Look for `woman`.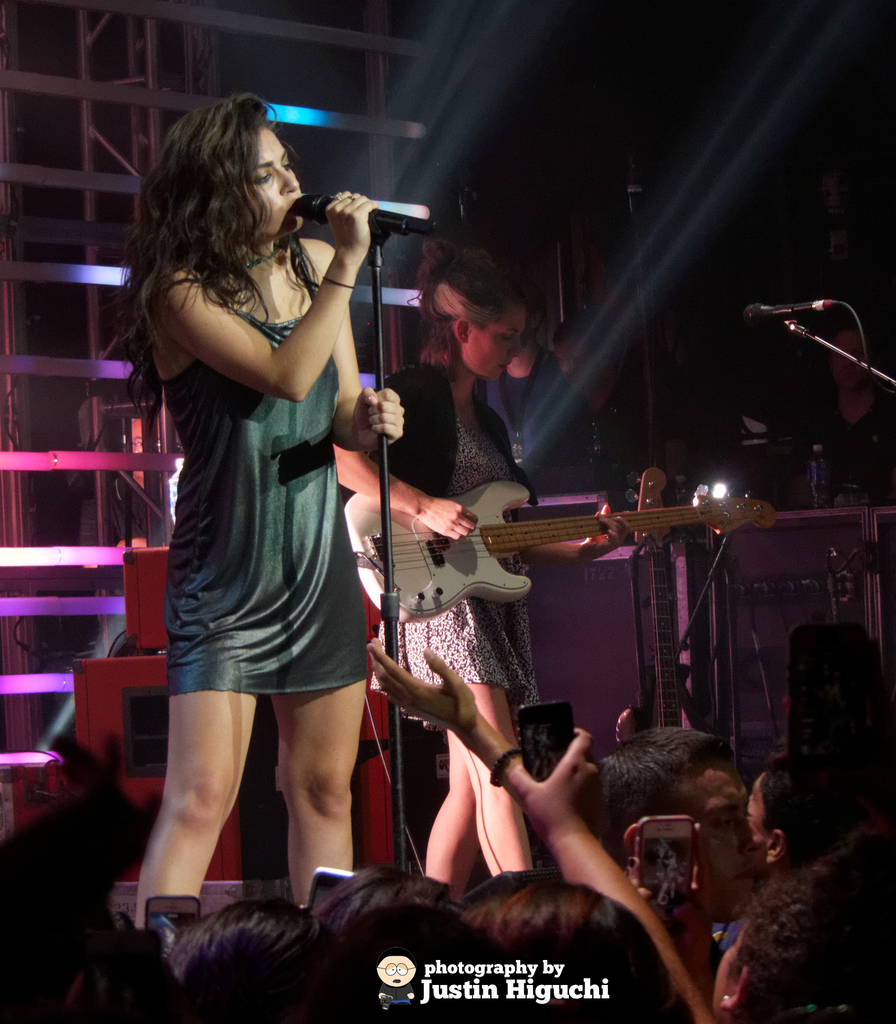
Found: <bbox>123, 103, 414, 856</bbox>.
